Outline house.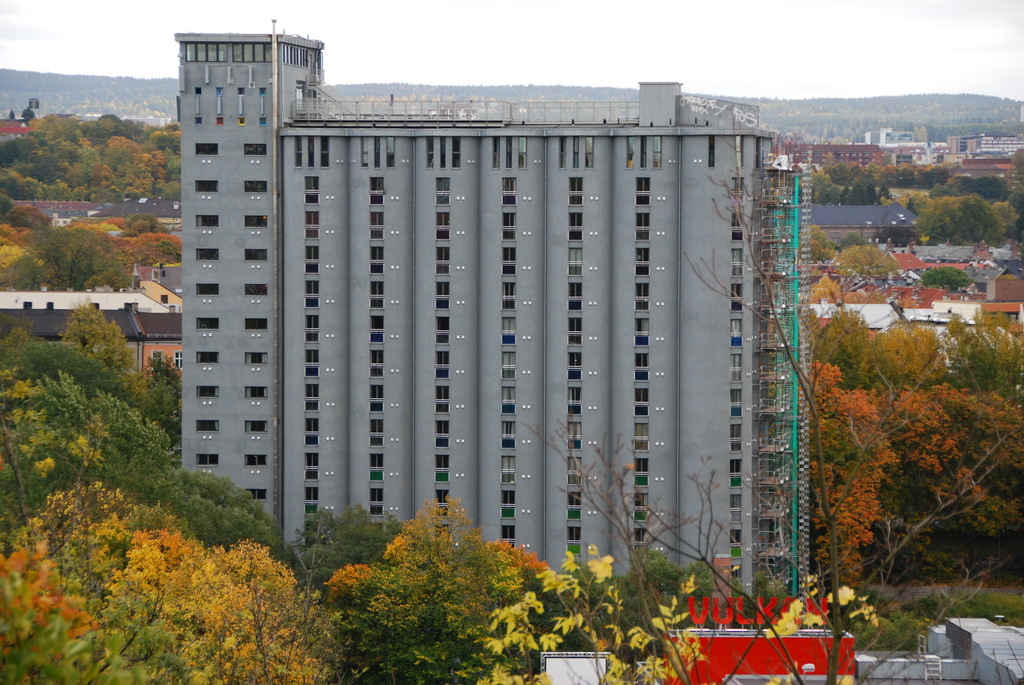
Outline: Rect(1, 301, 133, 405).
